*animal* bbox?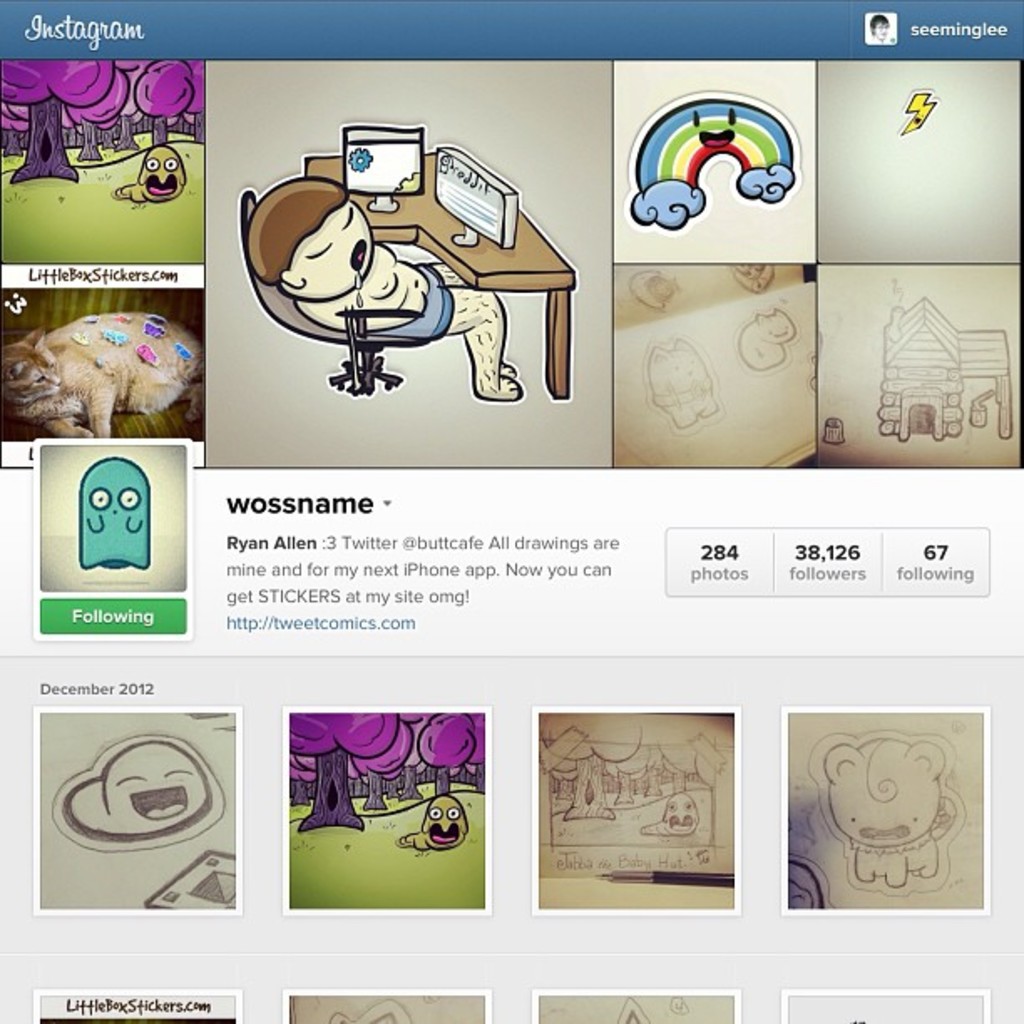
(x1=5, y1=306, x2=204, y2=440)
